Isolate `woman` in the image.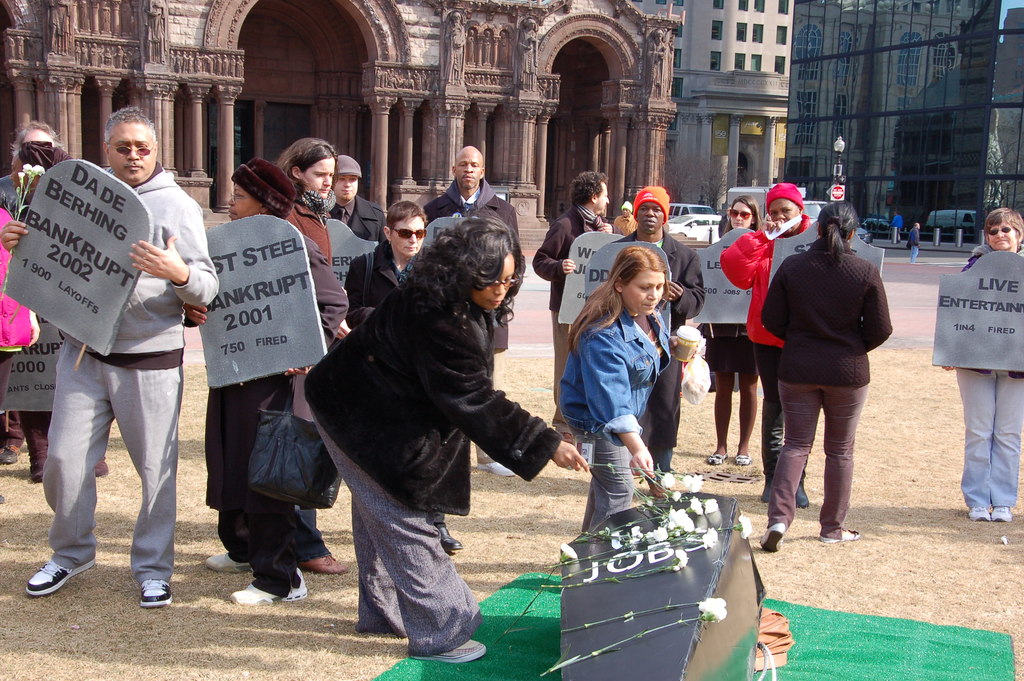
Isolated region: {"x1": 698, "y1": 193, "x2": 773, "y2": 469}.
